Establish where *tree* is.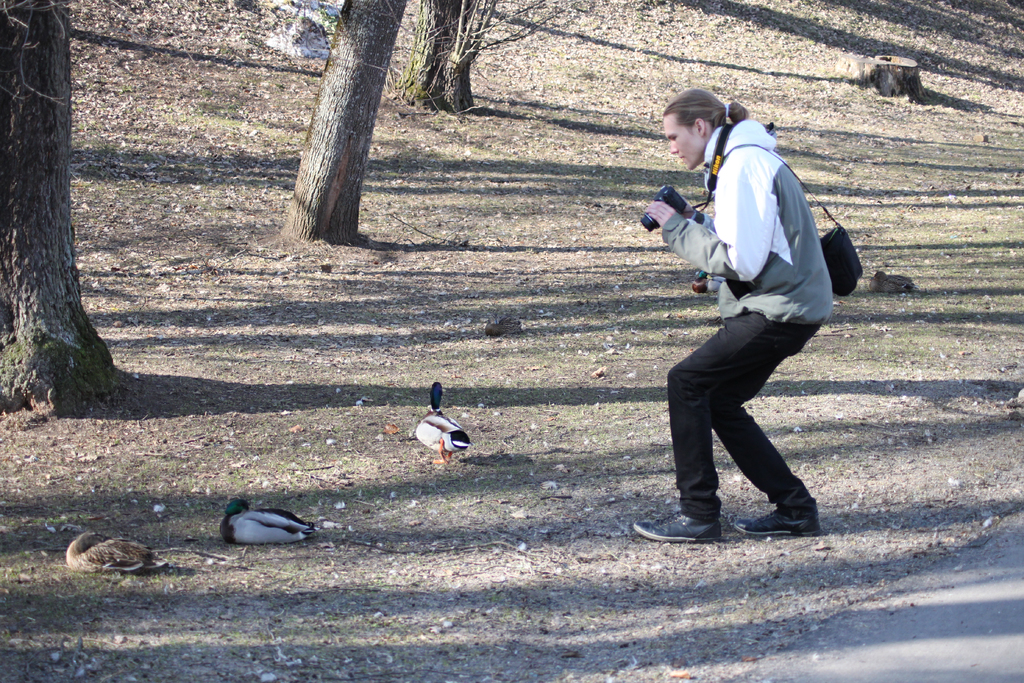
Established at BBox(400, 0, 570, 119).
